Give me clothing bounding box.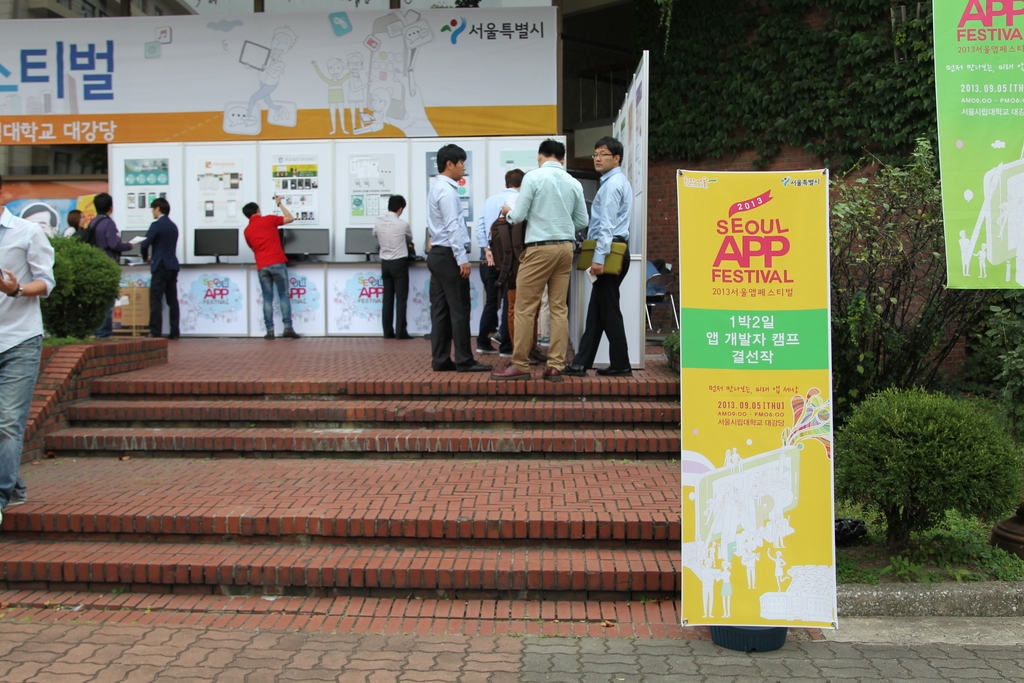
[left=371, top=210, right=408, bottom=338].
